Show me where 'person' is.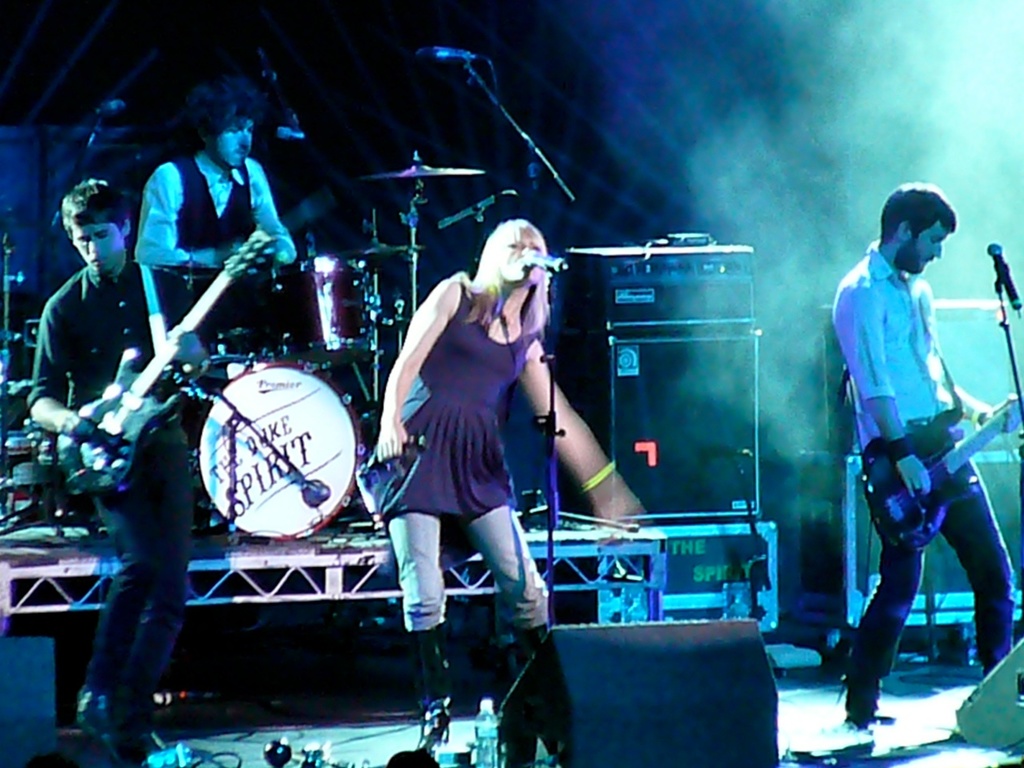
'person' is at (left=135, top=74, right=301, bottom=356).
